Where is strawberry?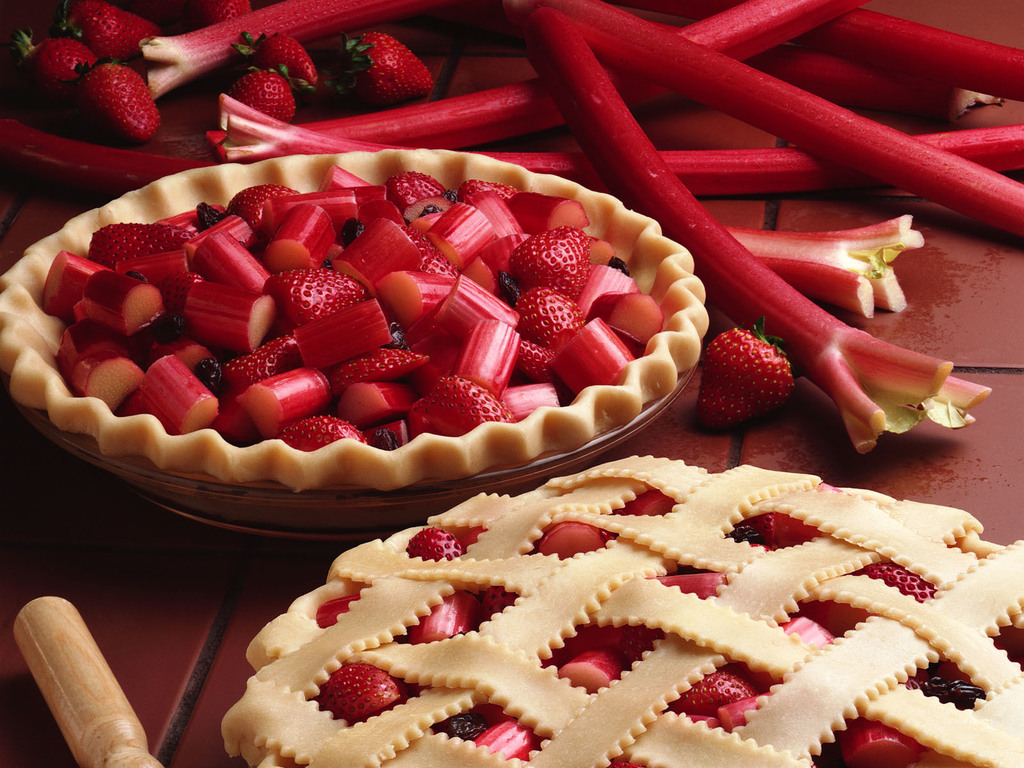
x1=148, y1=269, x2=199, y2=318.
